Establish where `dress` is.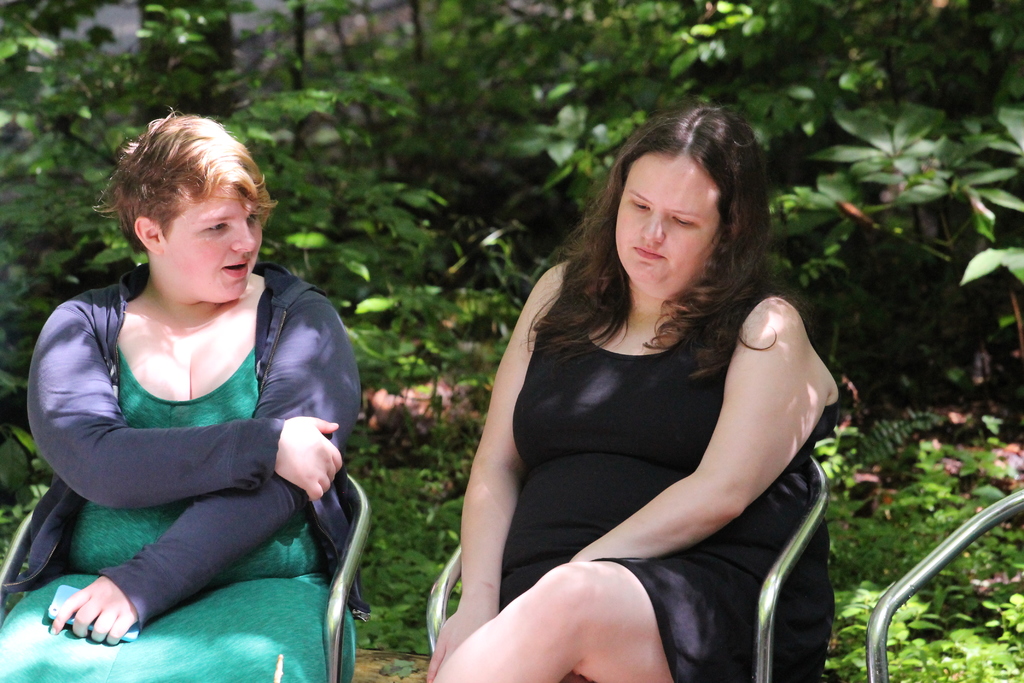
Established at 495:258:834:682.
